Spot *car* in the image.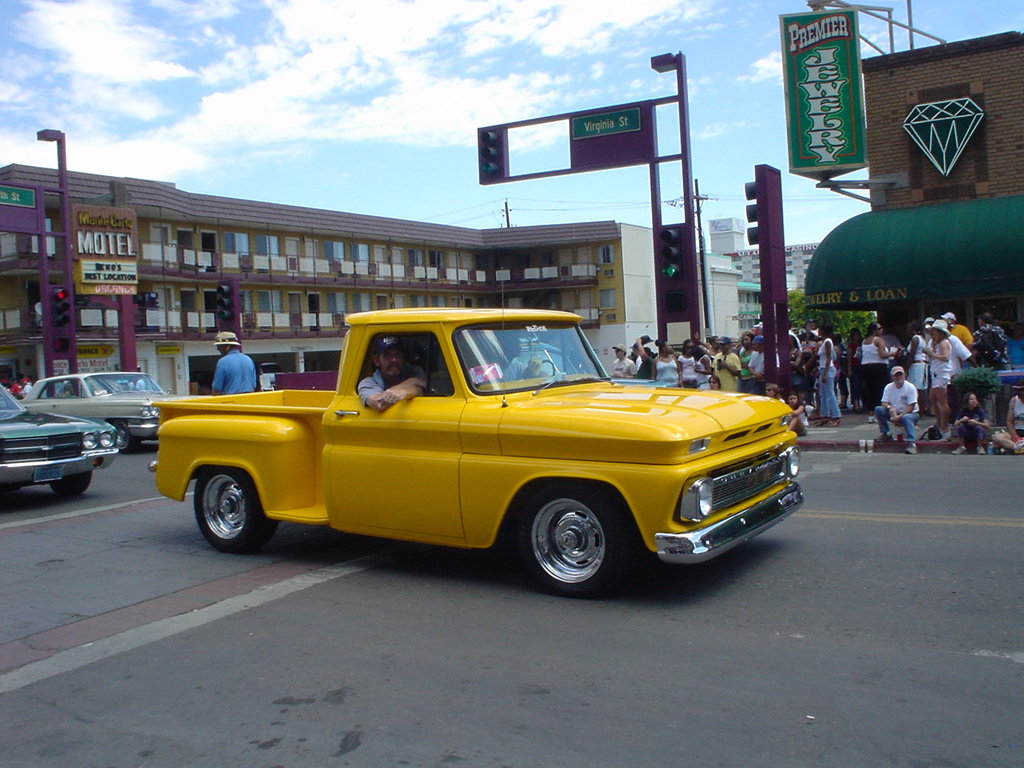
*car* found at <region>124, 370, 169, 392</region>.
